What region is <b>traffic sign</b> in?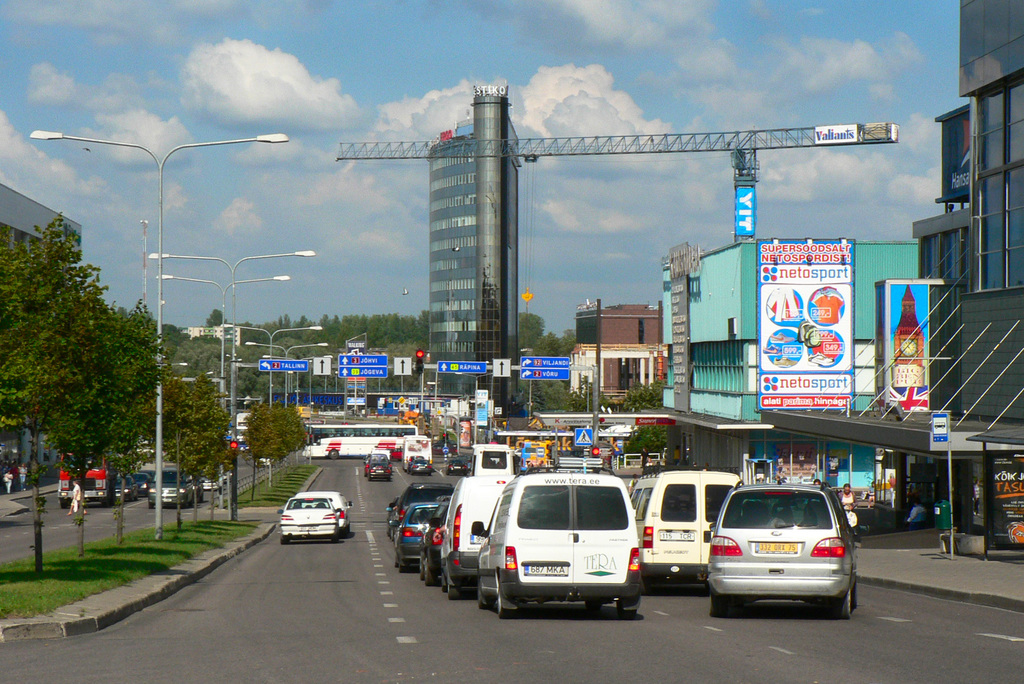
<region>340, 355, 388, 378</region>.
